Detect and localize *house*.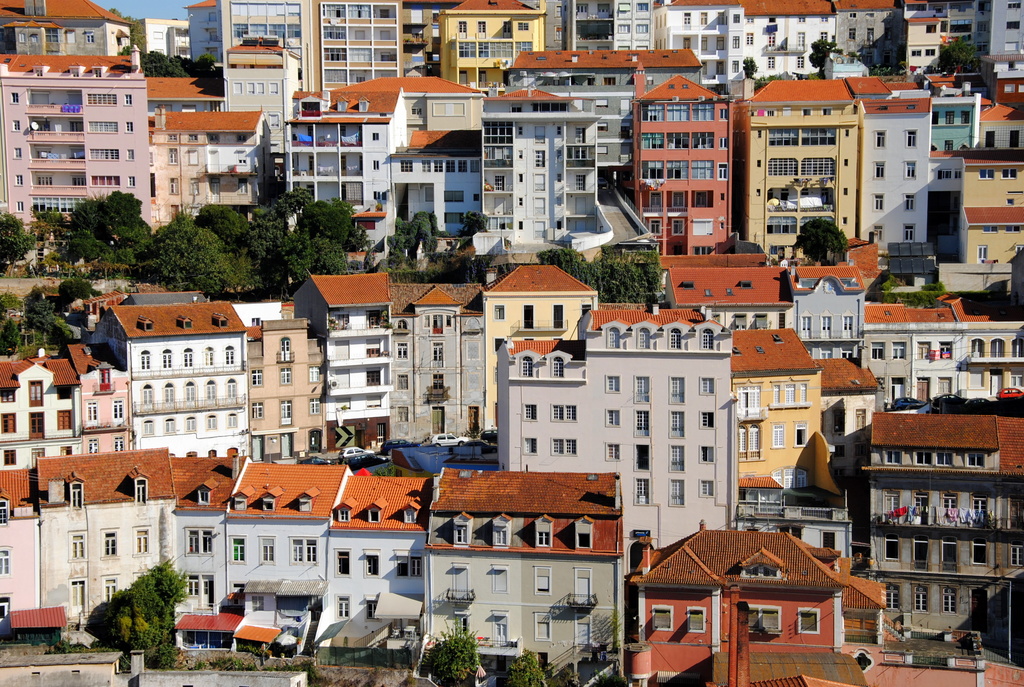
Localized at 43, 463, 172, 633.
